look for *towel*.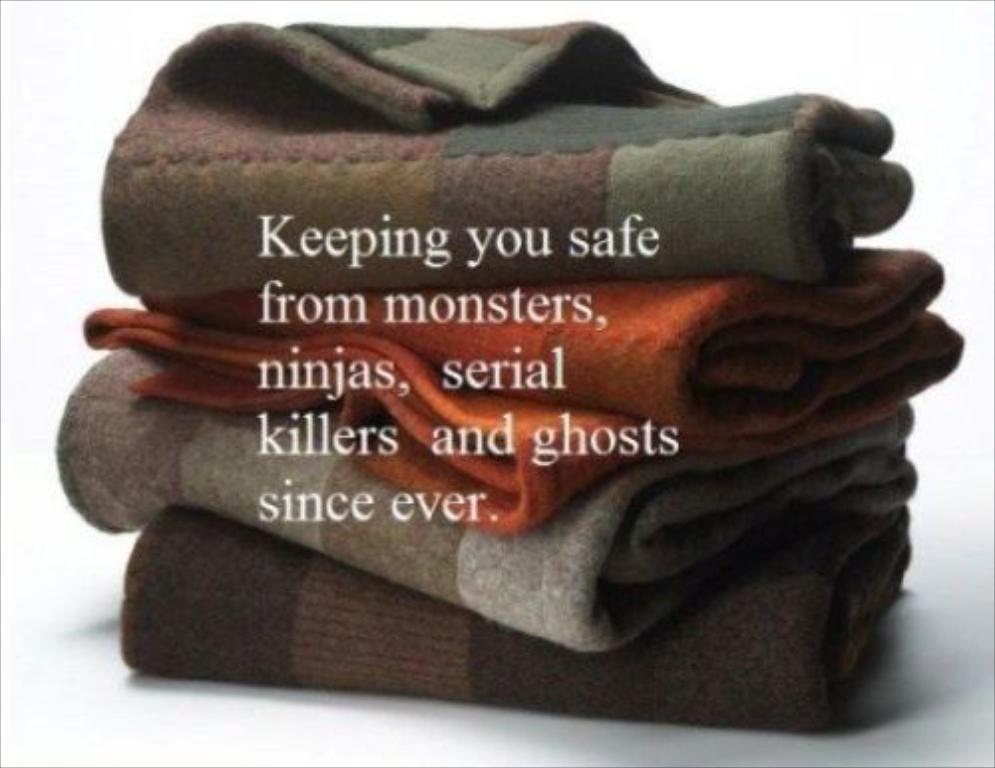
Found: rect(119, 501, 907, 734).
